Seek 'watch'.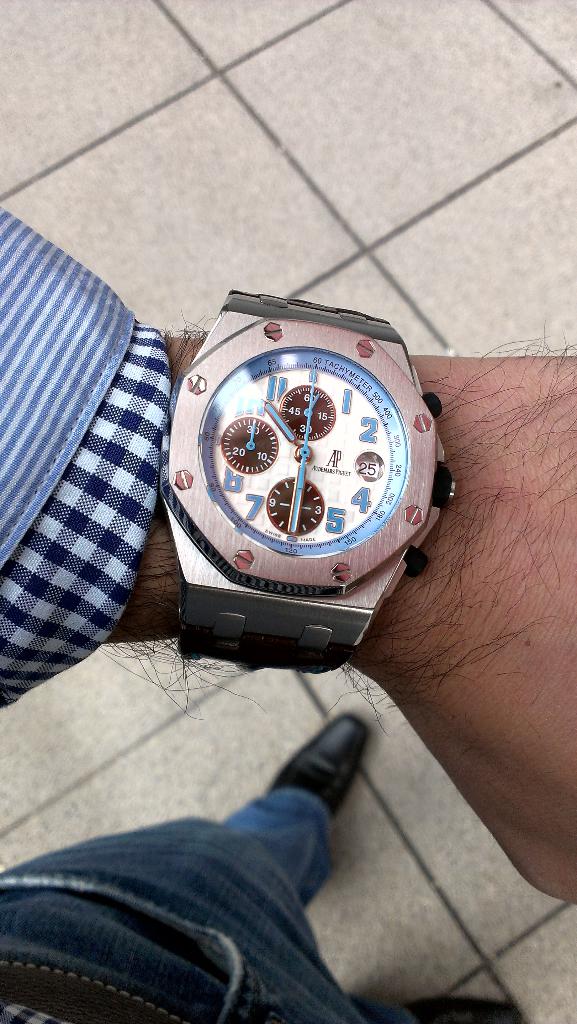
165/296/459/660.
